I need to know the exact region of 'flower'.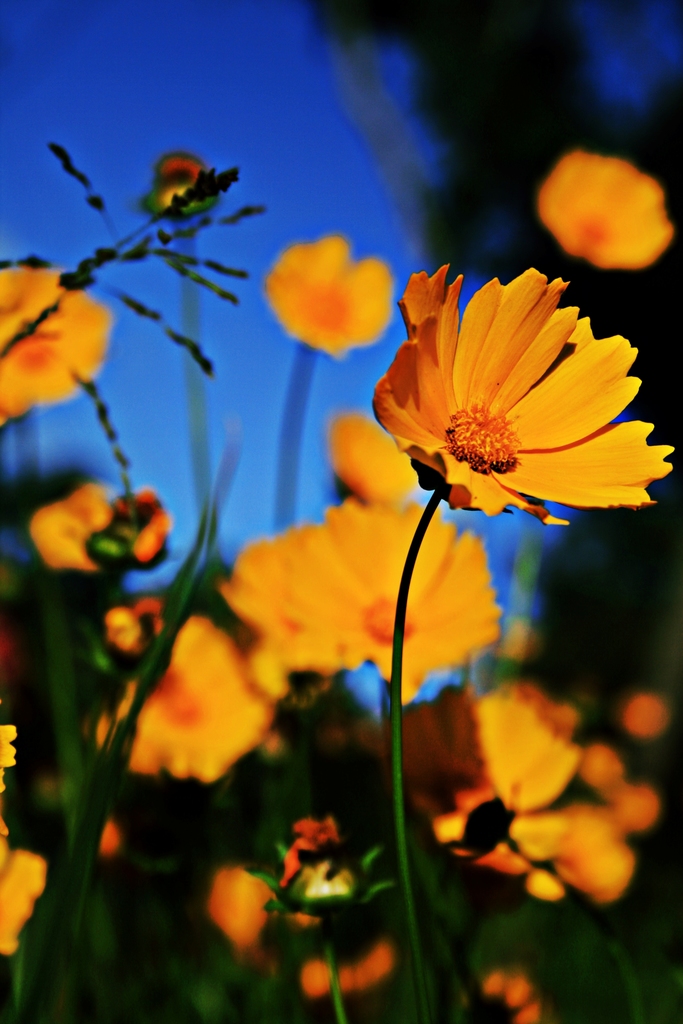
Region: [left=530, top=140, right=673, bottom=277].
